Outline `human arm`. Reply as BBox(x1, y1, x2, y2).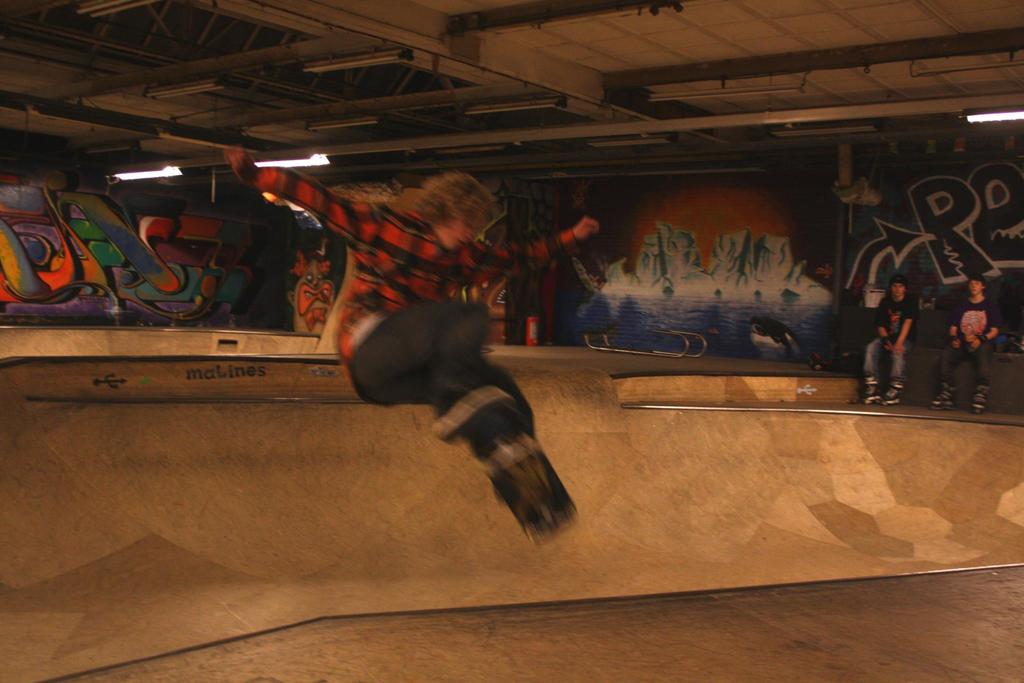
BBox(472, 220, 602, 279).
